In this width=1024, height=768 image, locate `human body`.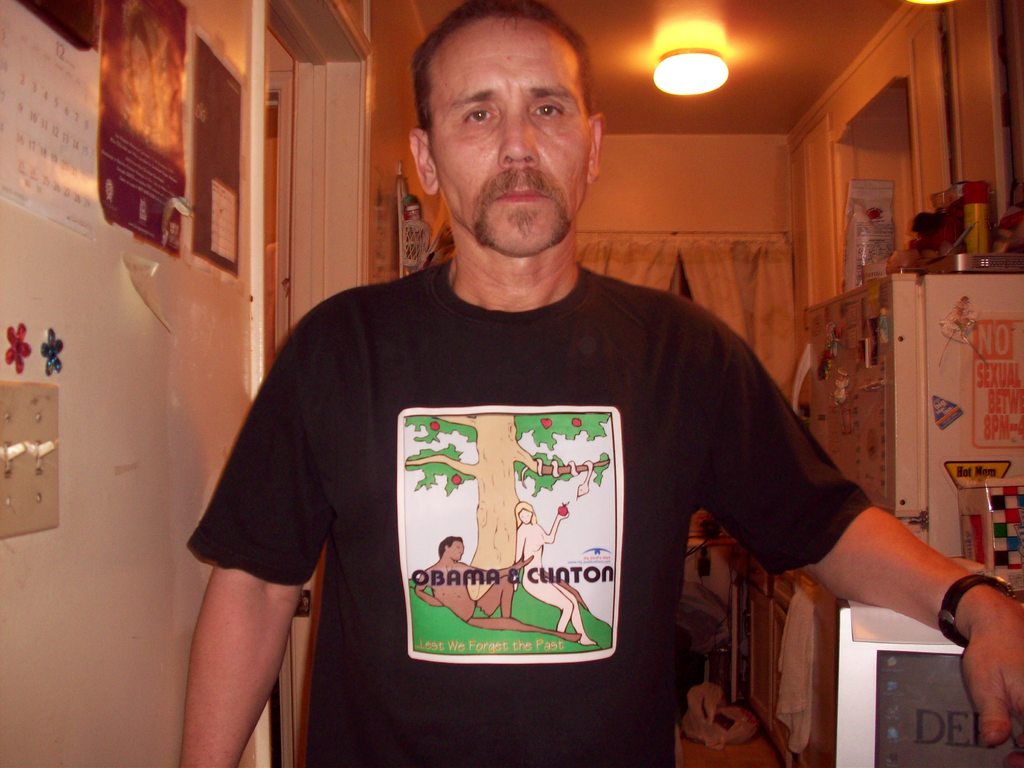
Bounding box: BBox(186, 3, 1019, 765).
